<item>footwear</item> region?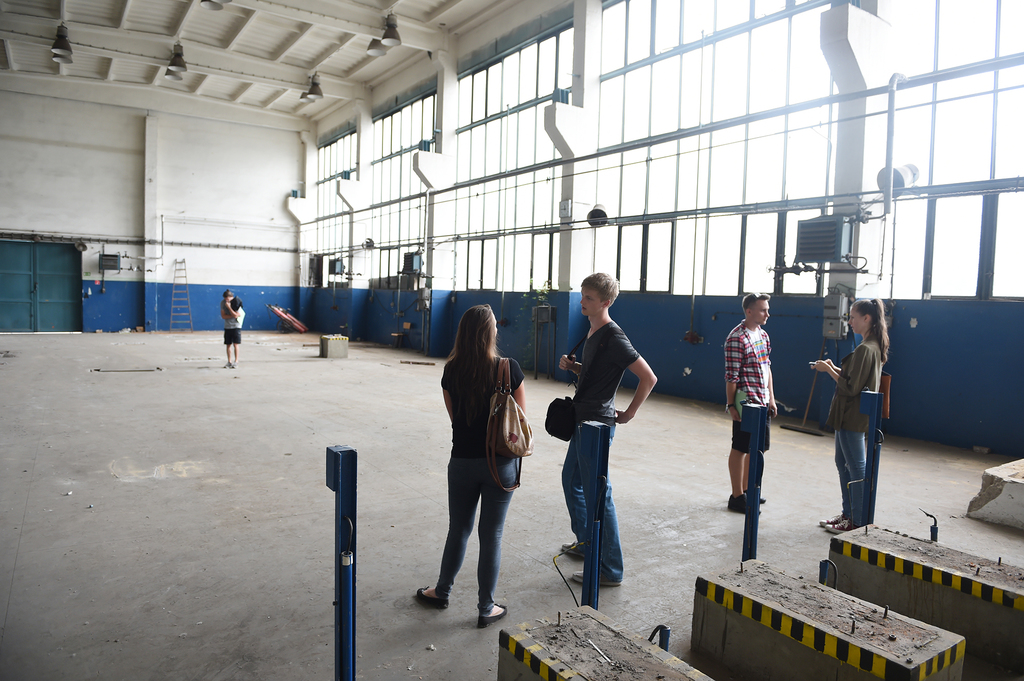
(728, 490, 753, 514)
